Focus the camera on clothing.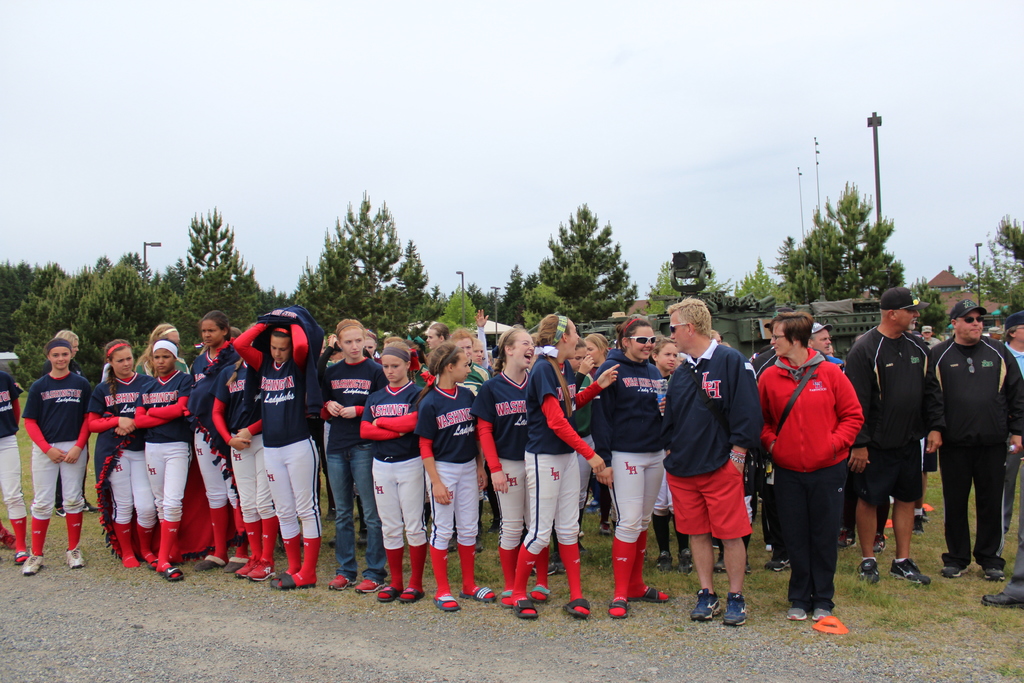
Focus region: [x1=650, y1=366, x2=678, y2=513].
